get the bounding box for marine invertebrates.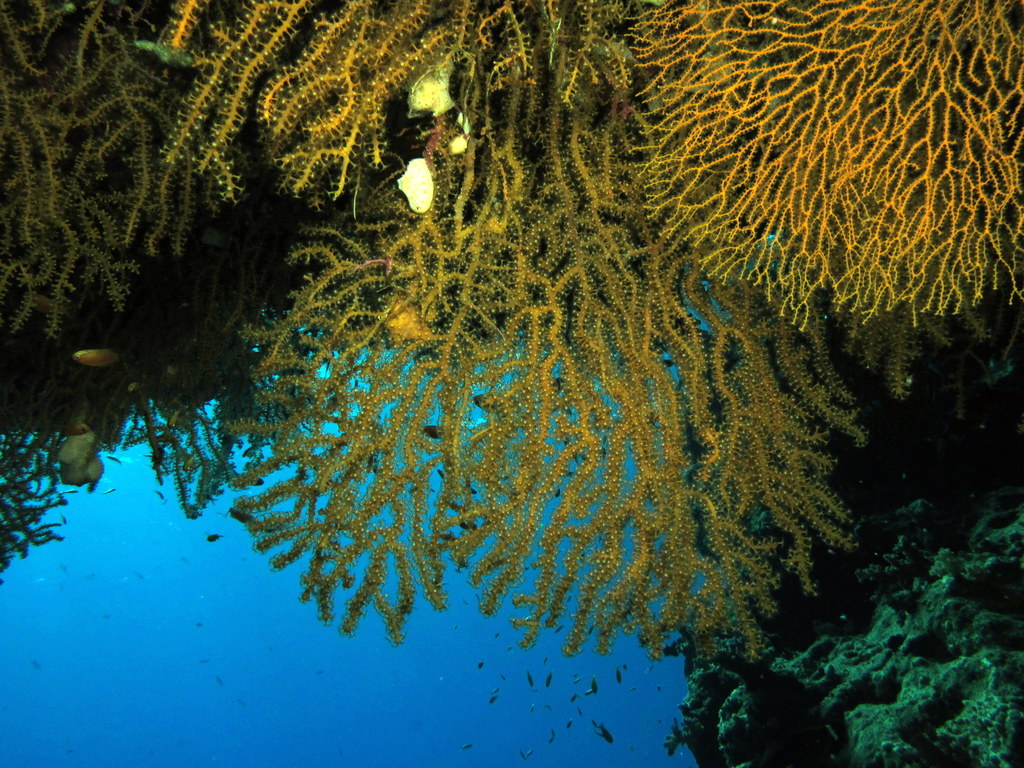
(12, 0, 249, 474).
